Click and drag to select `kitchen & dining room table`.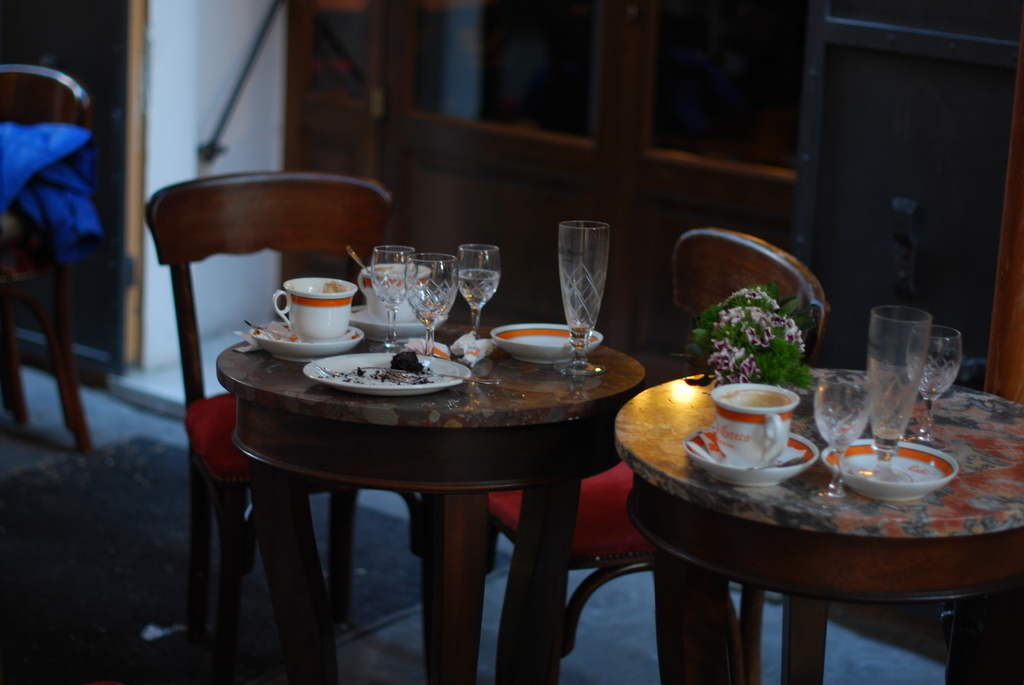
Selection: <box>602,360,1023,659</box>.
